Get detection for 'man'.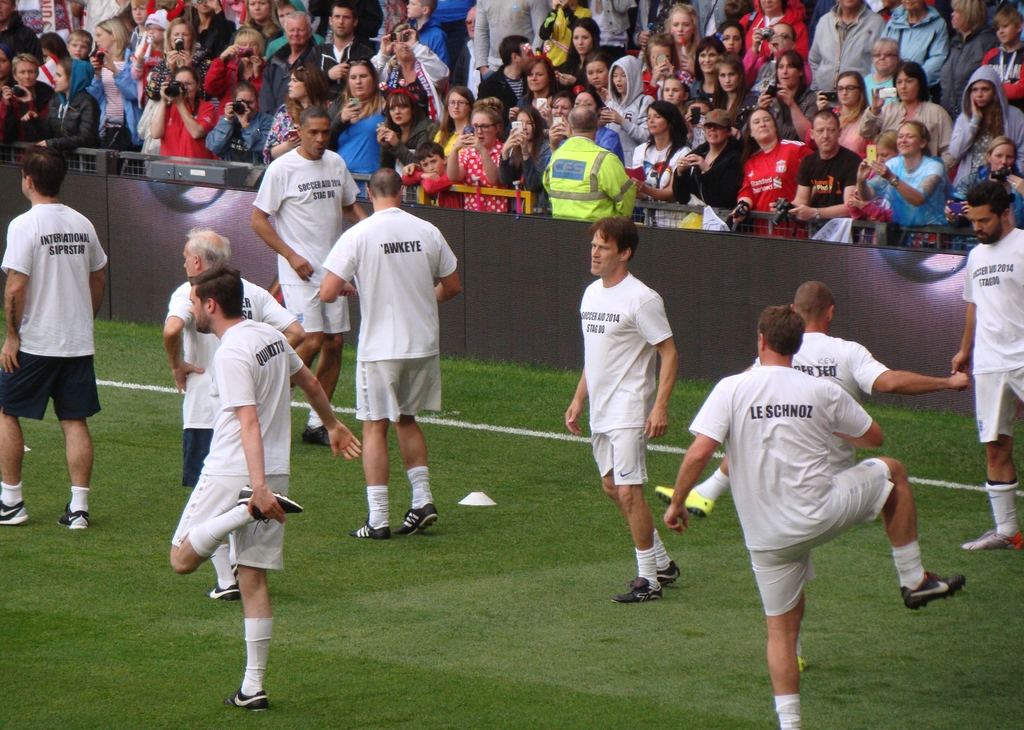
Detection: [left=163, top=225, right=307, bottom=597].
